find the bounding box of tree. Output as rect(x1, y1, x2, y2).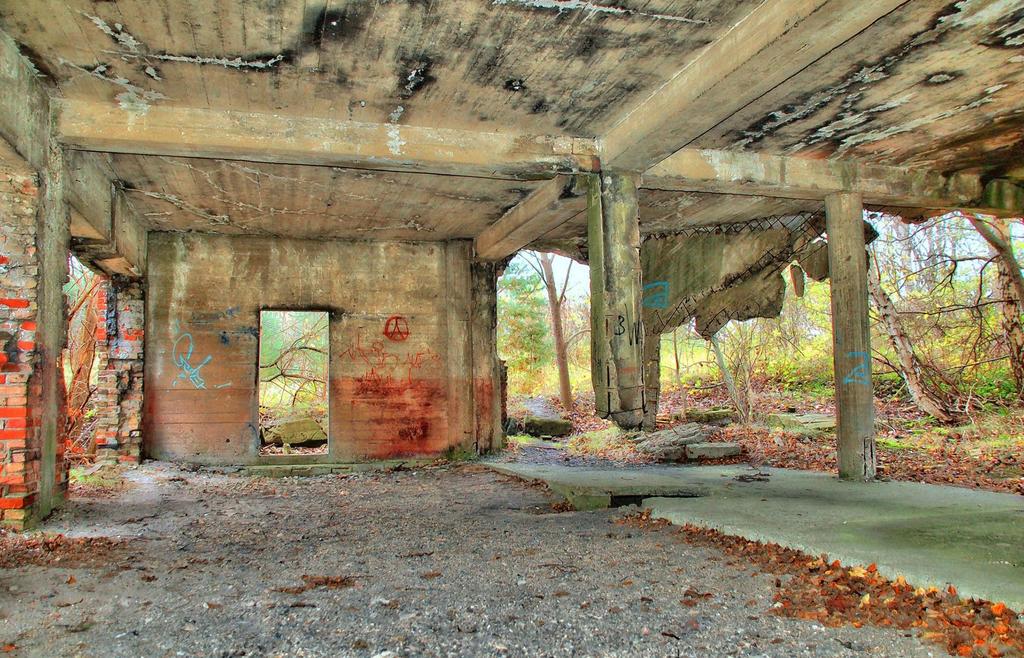
rect(509, 249, 594, 409).
